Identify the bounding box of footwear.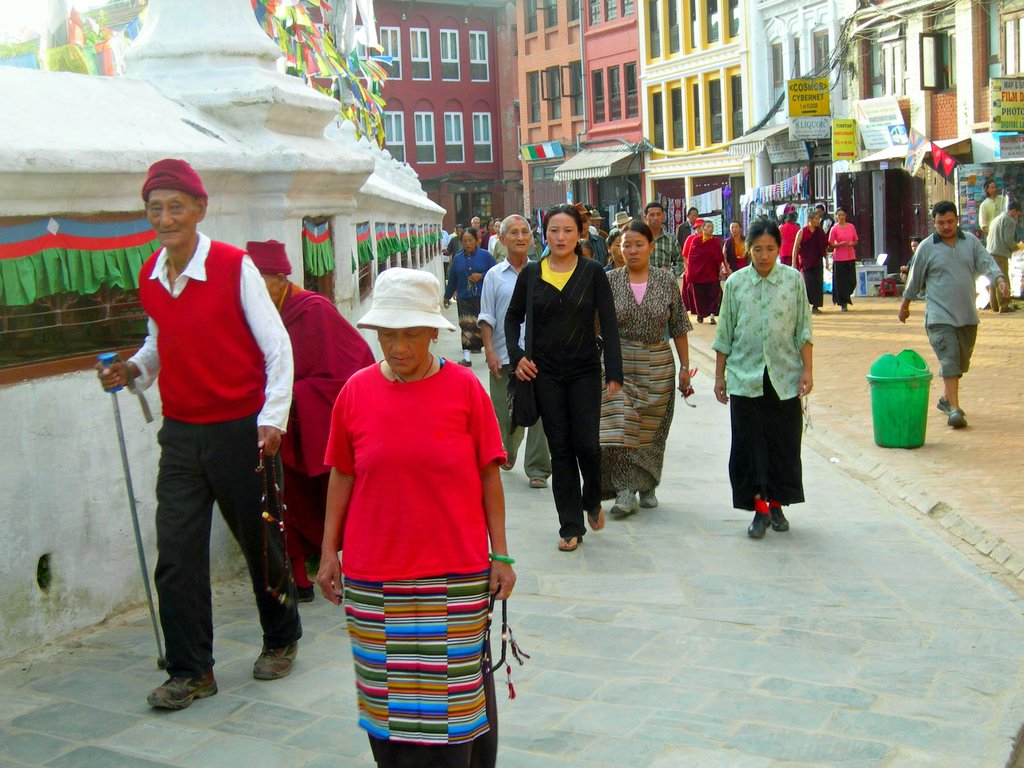
bbox(842, 303, 849, 312).
